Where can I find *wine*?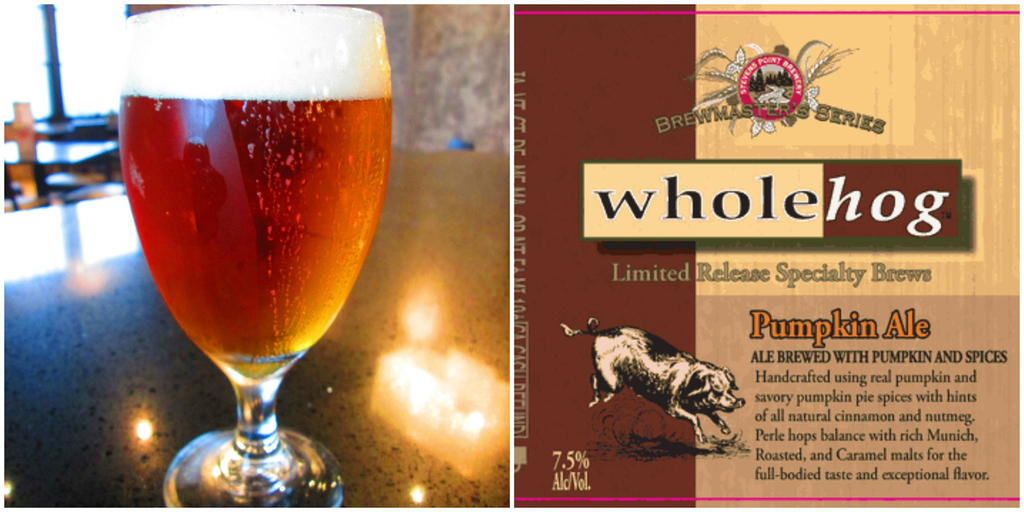
You can find it at (97,9,387,511).
